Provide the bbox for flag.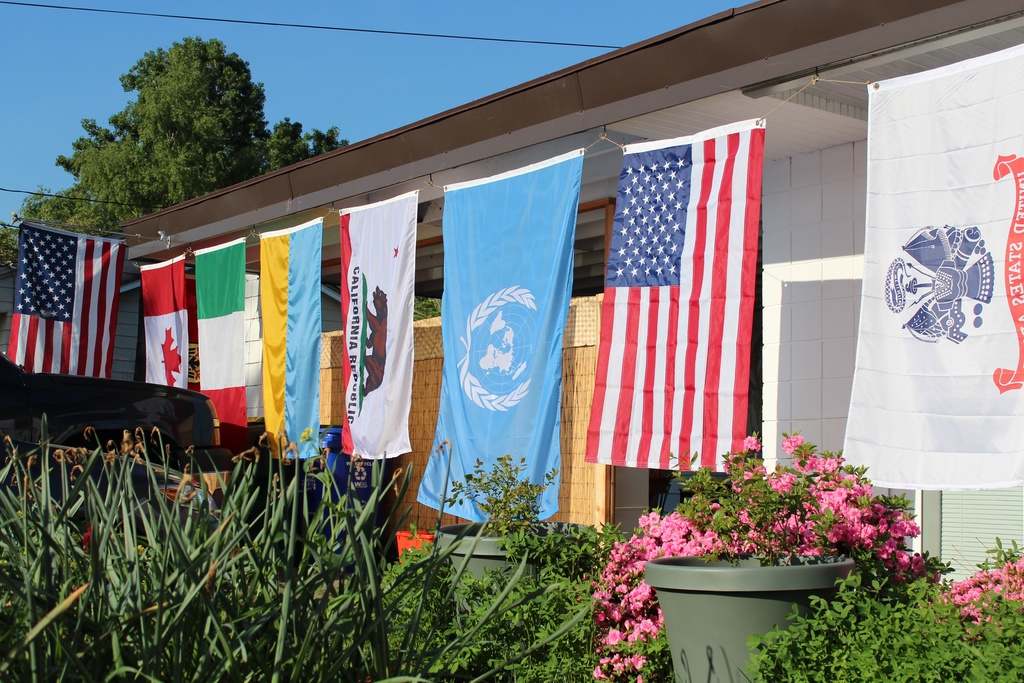
box=[339, 188, 419, 454].
